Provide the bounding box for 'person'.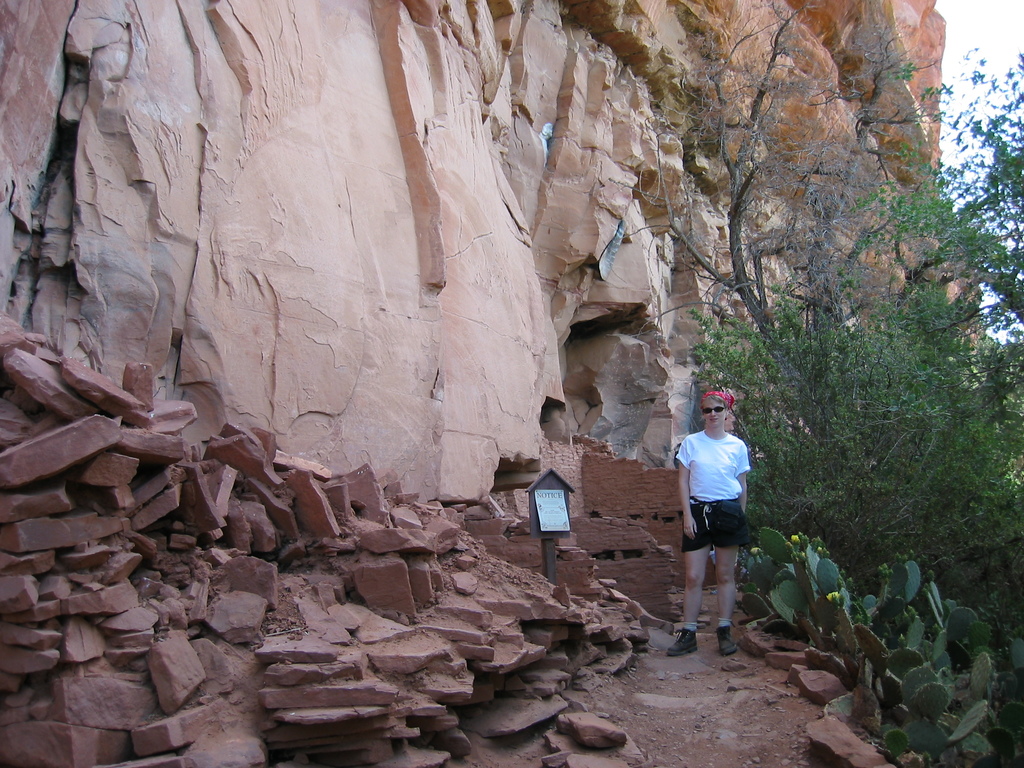
[662, 386, 762, 664].
